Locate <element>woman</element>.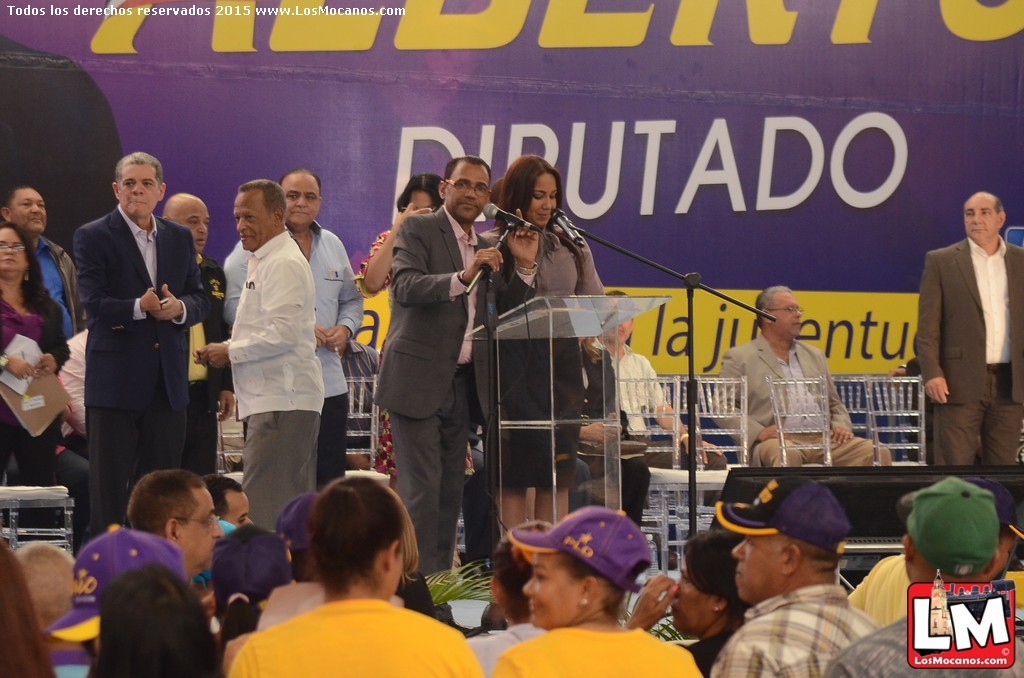
Bounding box: x1=227 y1=479 x2=477 y2=677.
